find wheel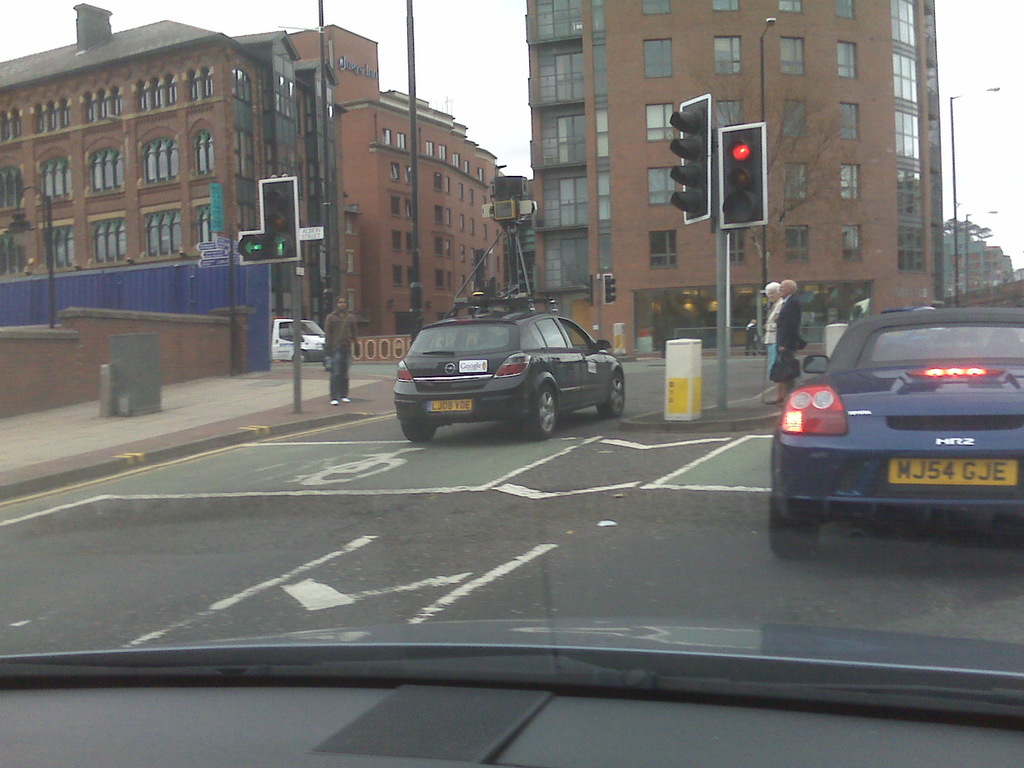
<region>531, 387, 563, 436</region>
